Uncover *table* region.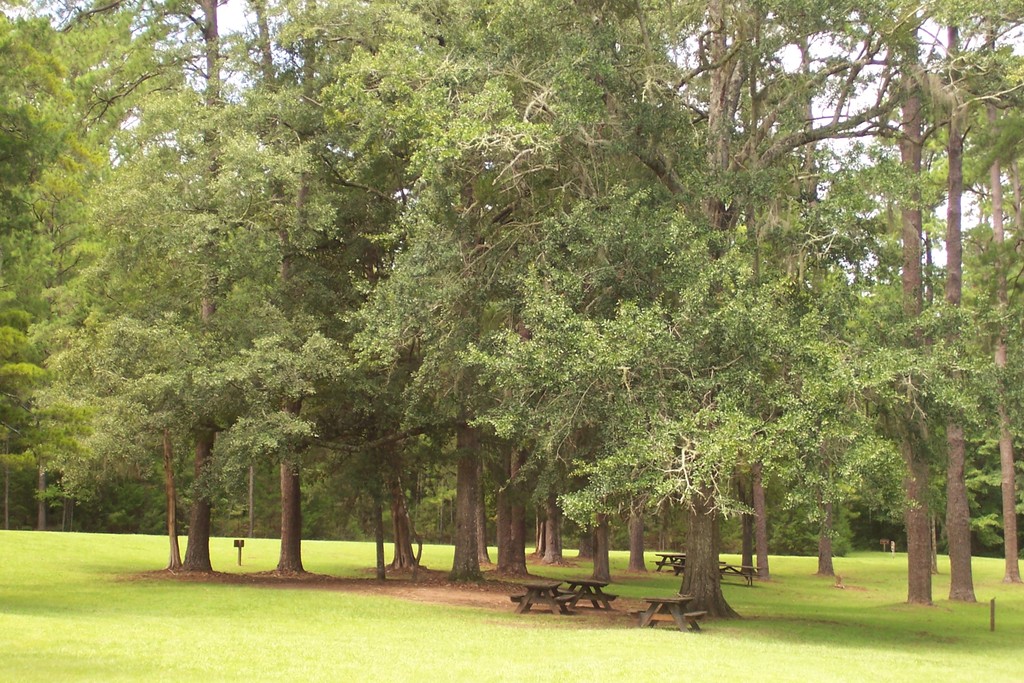
Uncovered: 711 559 757 588.
